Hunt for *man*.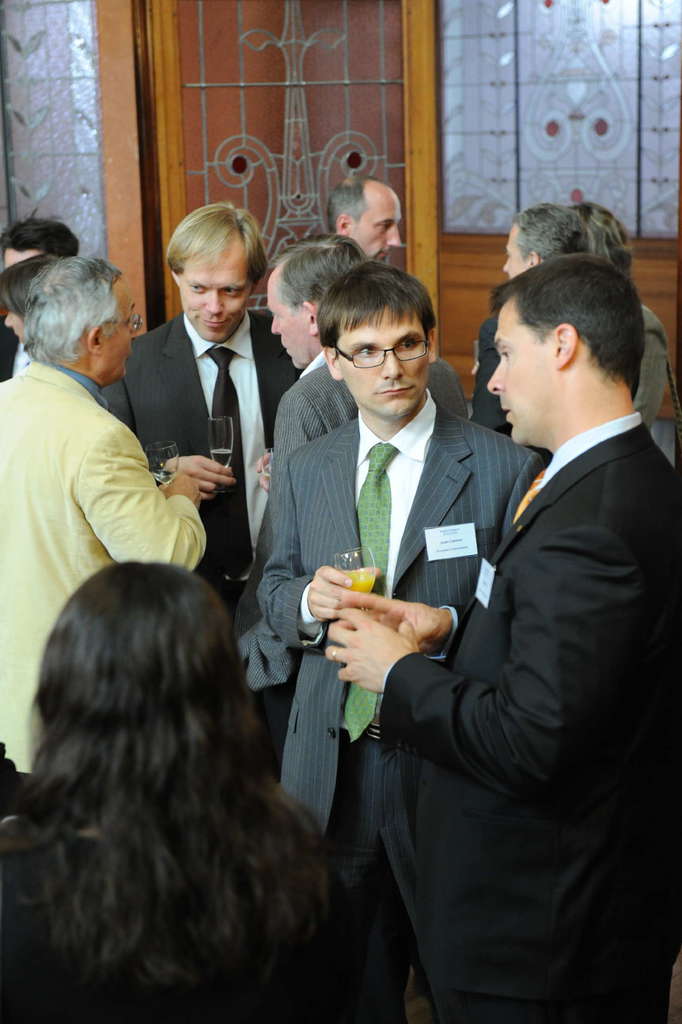
Hunted down at {"x1": 0, "y1": 251, "x2": 218, "y2": 788}.
